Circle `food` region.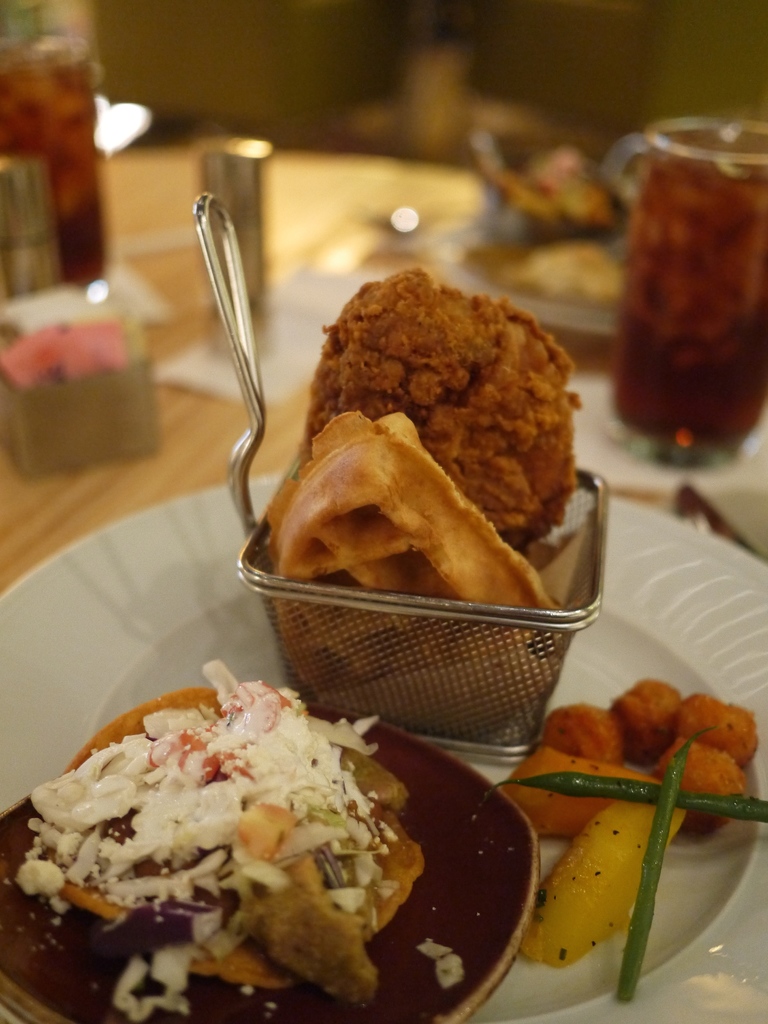
Region: bbox=[620, 724, 708, 1005].
